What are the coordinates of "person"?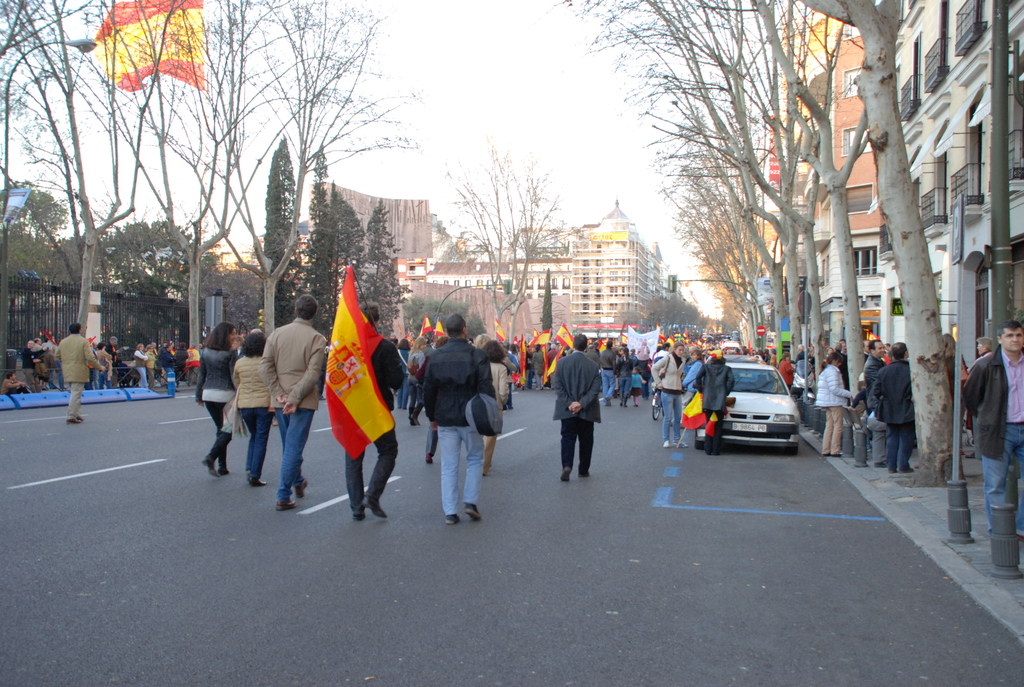
[left=860, top=338, right=915, bottom=478].
